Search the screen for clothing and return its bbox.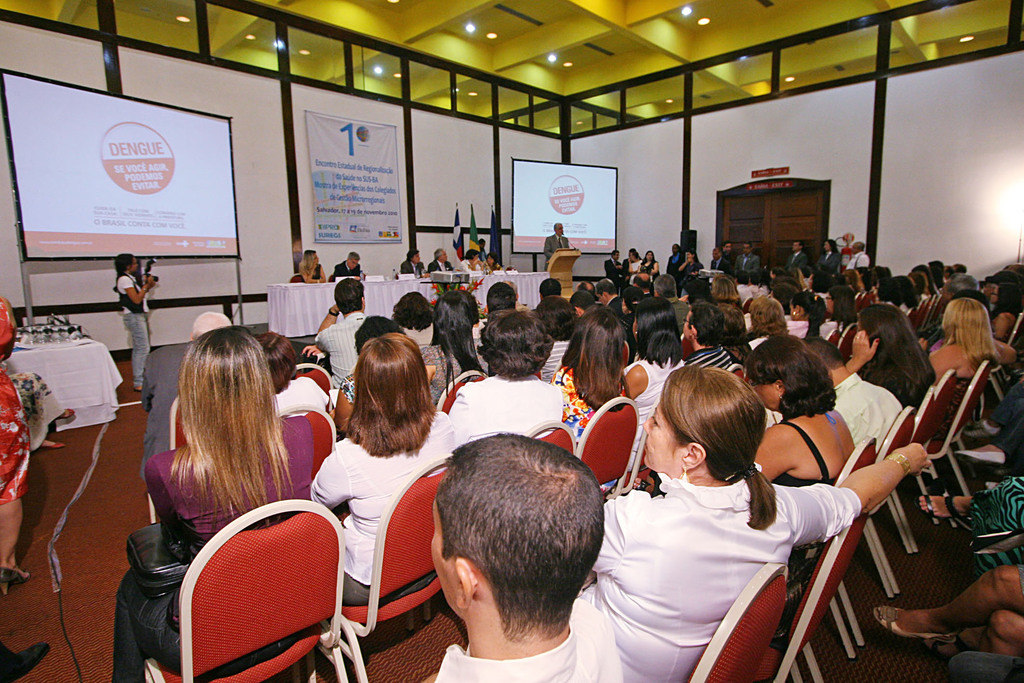
Found: [623,357,685,470].
